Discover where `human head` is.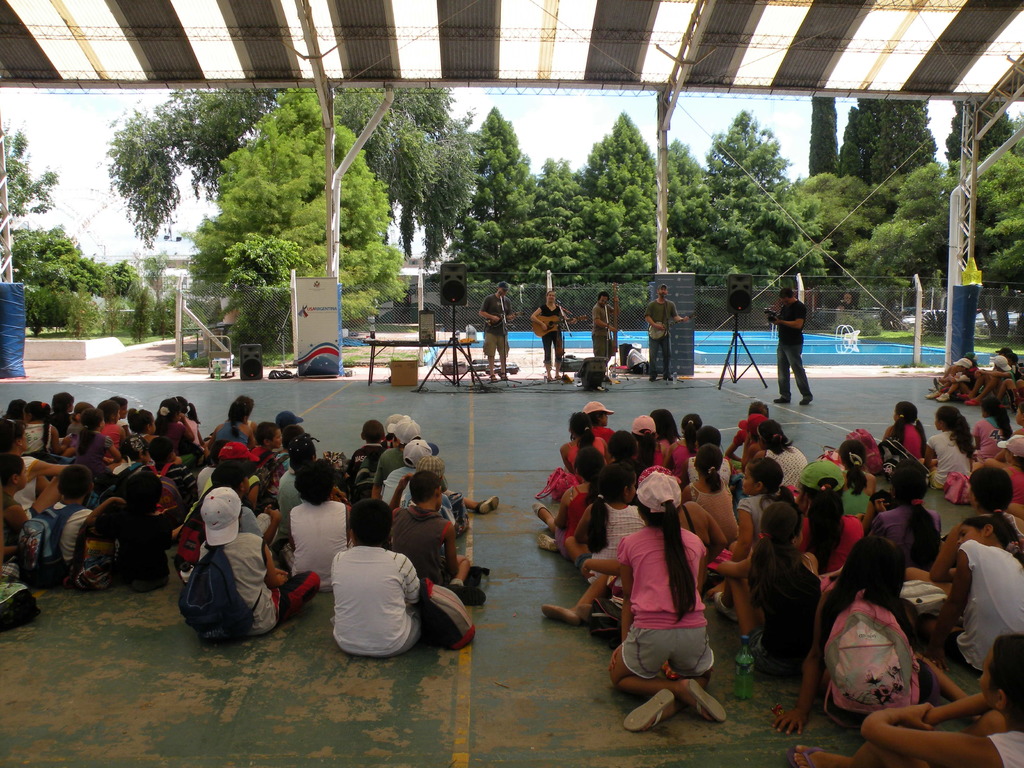
Discovered at left=979, top=399, right=1000, bottom=418.
